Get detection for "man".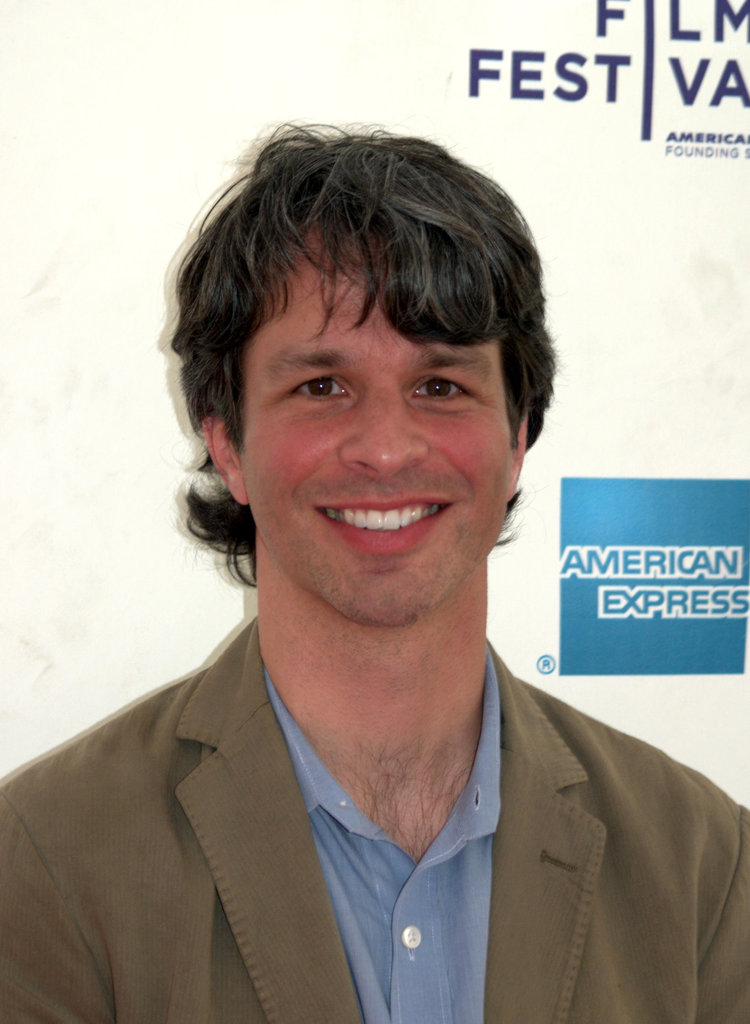
Detection: pyautogui.locateOnScreen(1, 116, 749, 1023).
